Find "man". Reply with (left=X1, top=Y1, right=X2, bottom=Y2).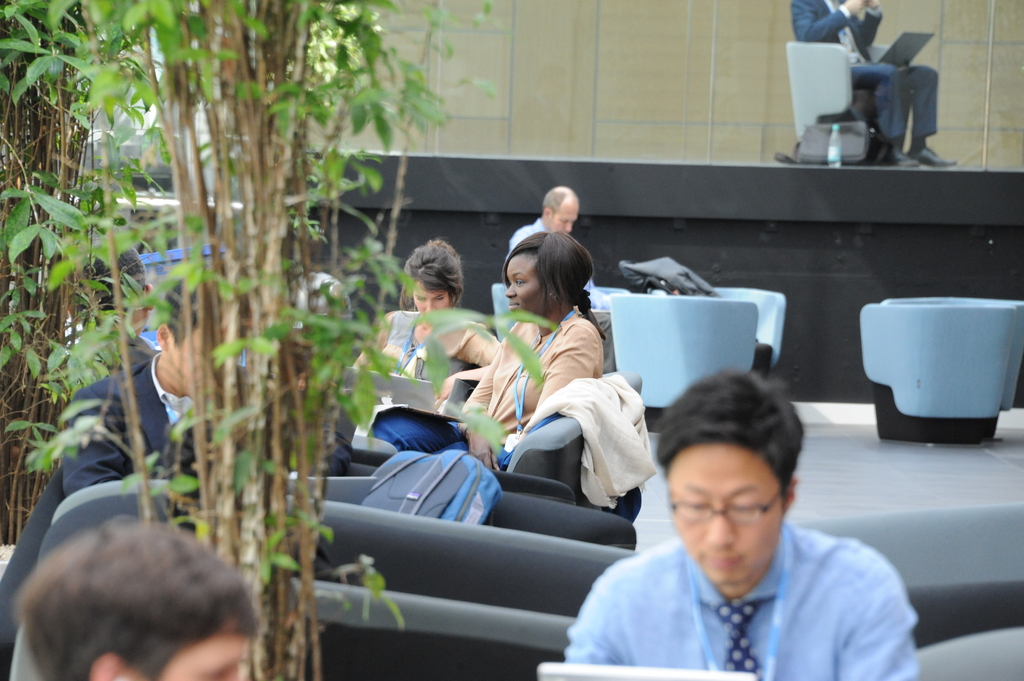
(left=0, top=268, right=296, bottom=661).
